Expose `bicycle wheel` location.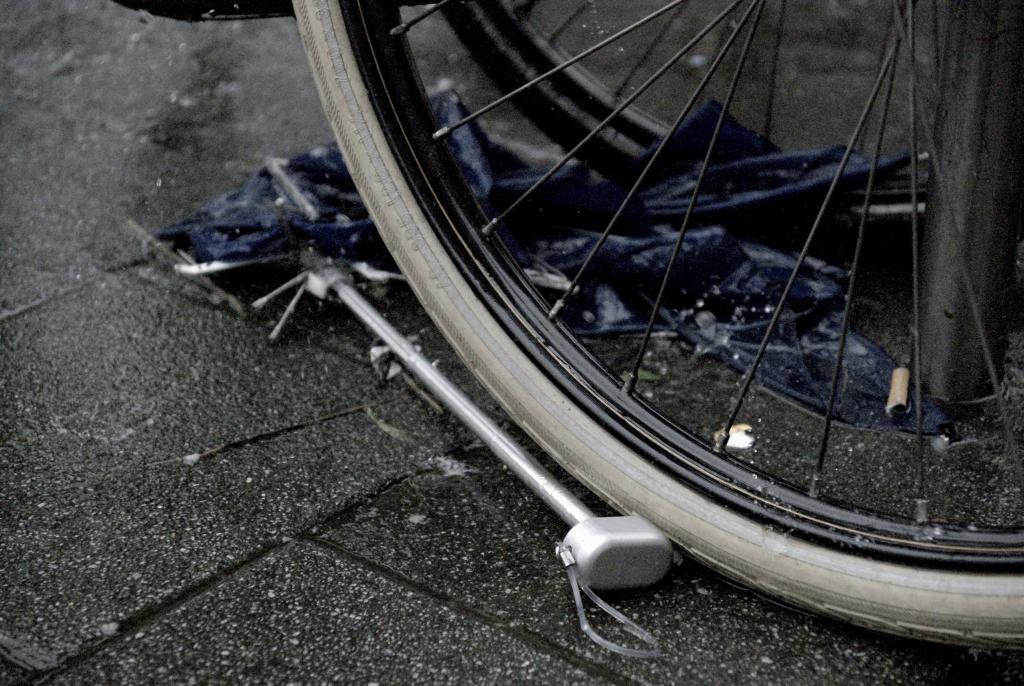
Exposed at <region>269, 0, 1023, 679</region>.
